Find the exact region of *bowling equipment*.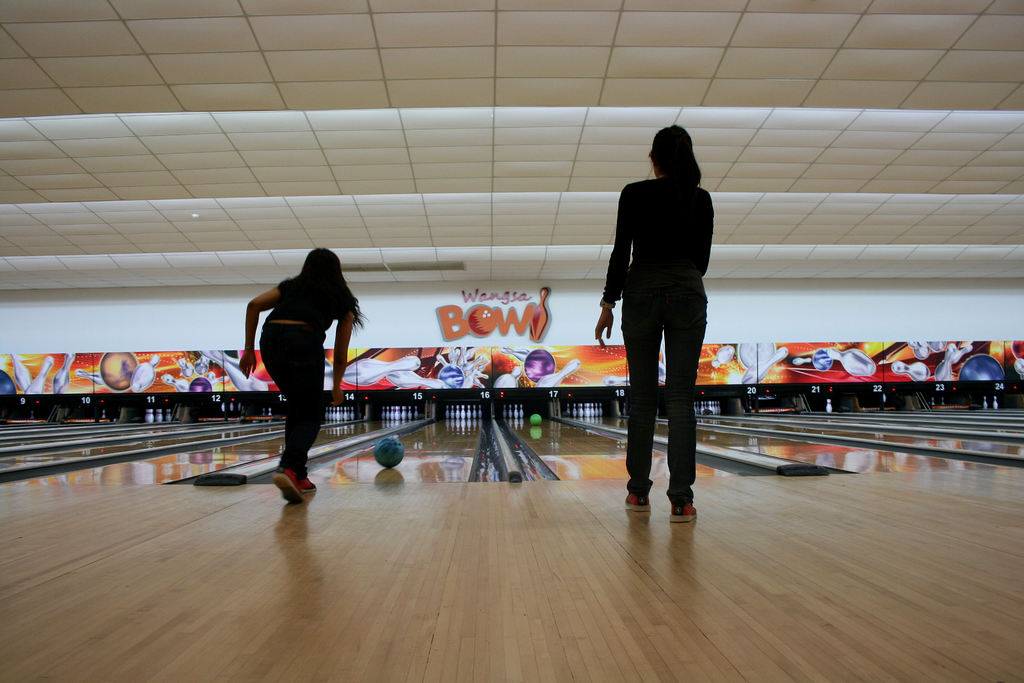
Exact region: (435, 343, 497, 393).
